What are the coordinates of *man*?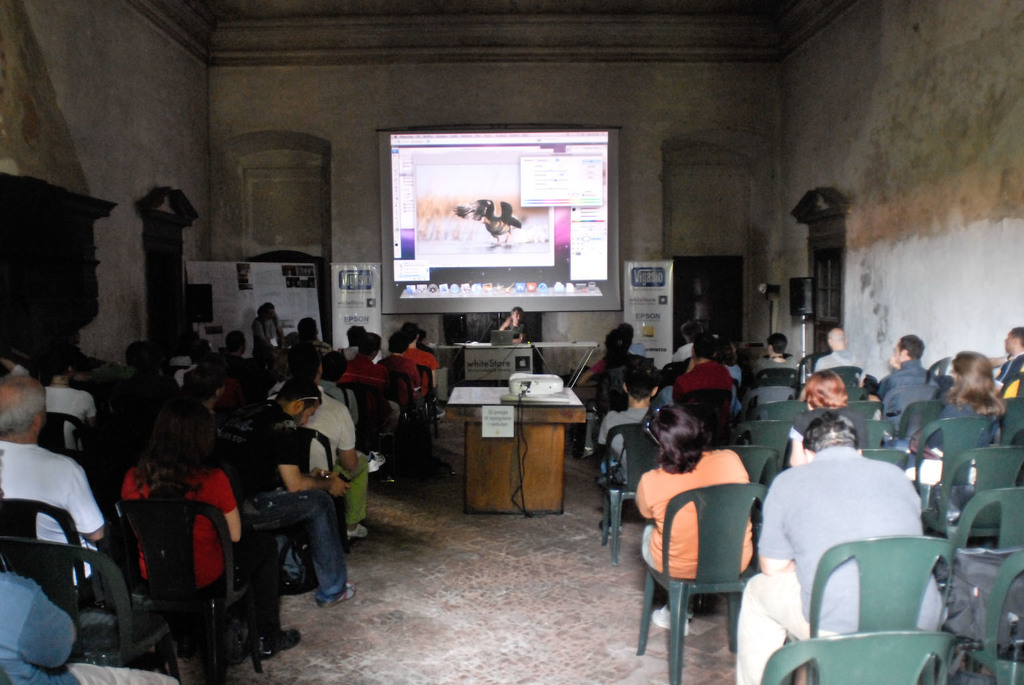
815 326 861 373.
